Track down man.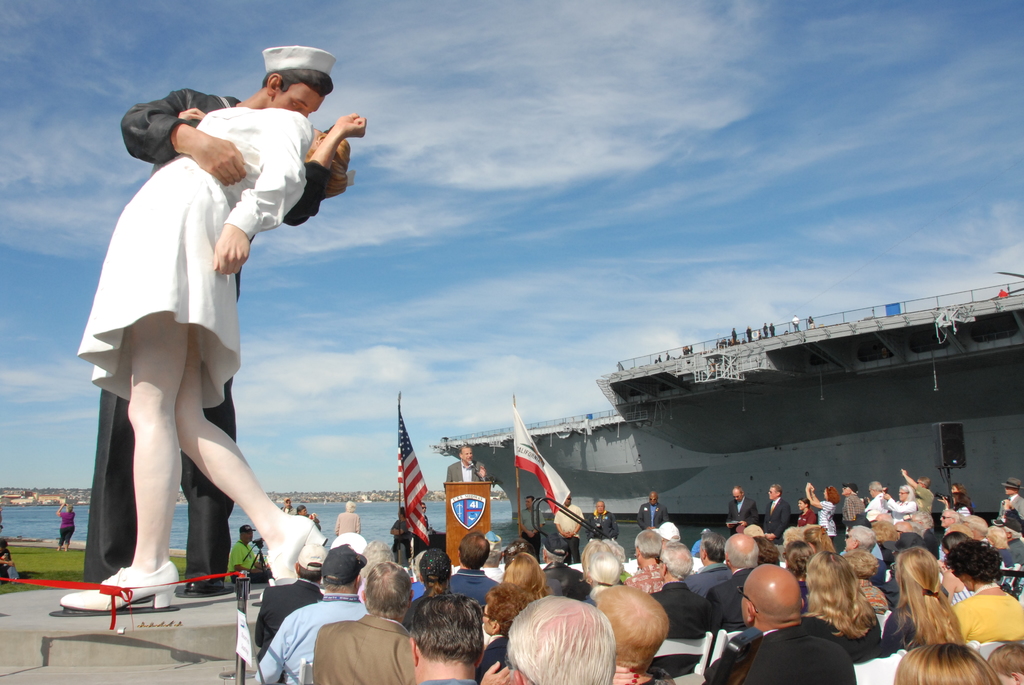
Tracked to <region>723, 486, 760, 537</region>.
